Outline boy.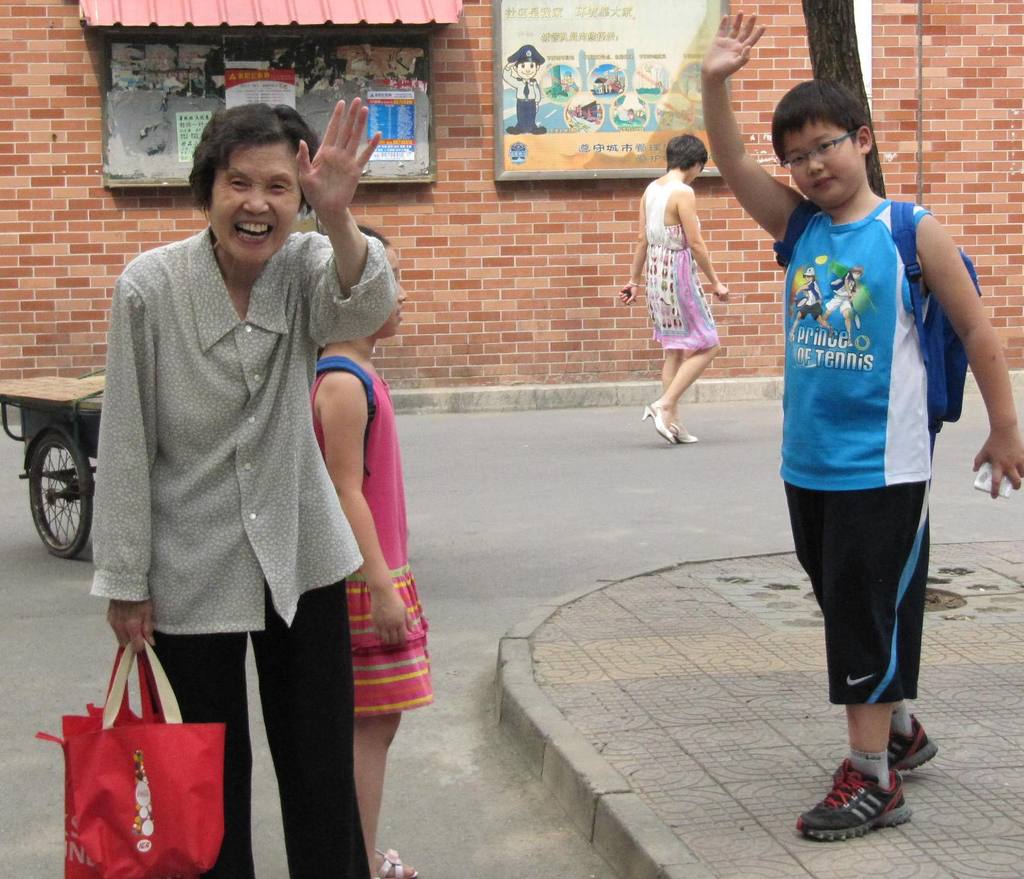
Outline: (left=93, top=104, right=398, bottom=798).
